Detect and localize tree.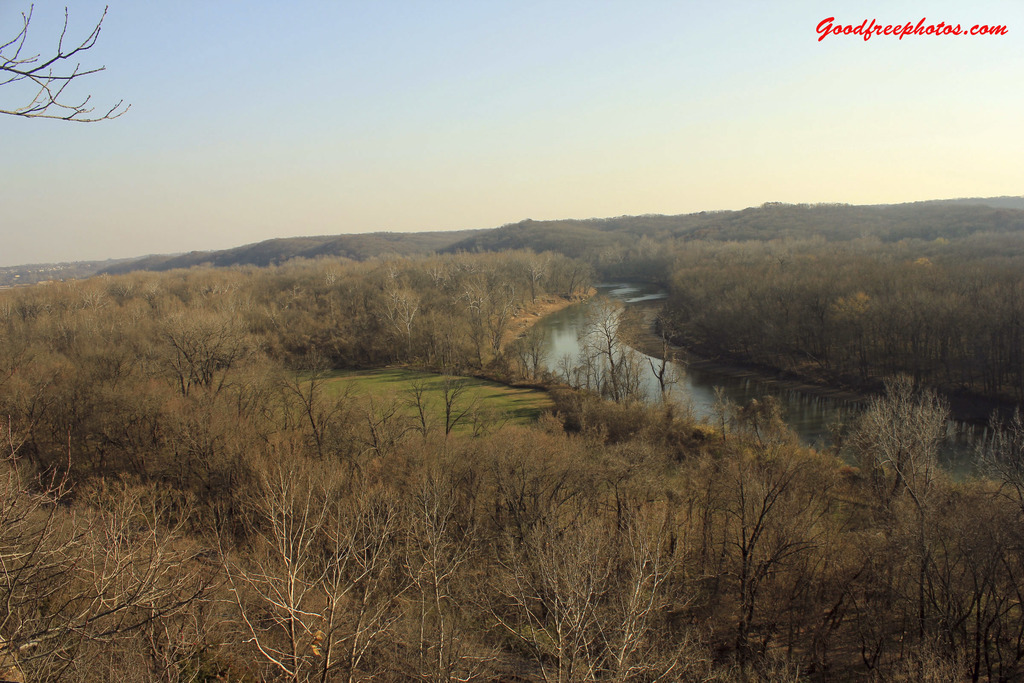
Localized at bbox=[694, 393, 820, 682].
